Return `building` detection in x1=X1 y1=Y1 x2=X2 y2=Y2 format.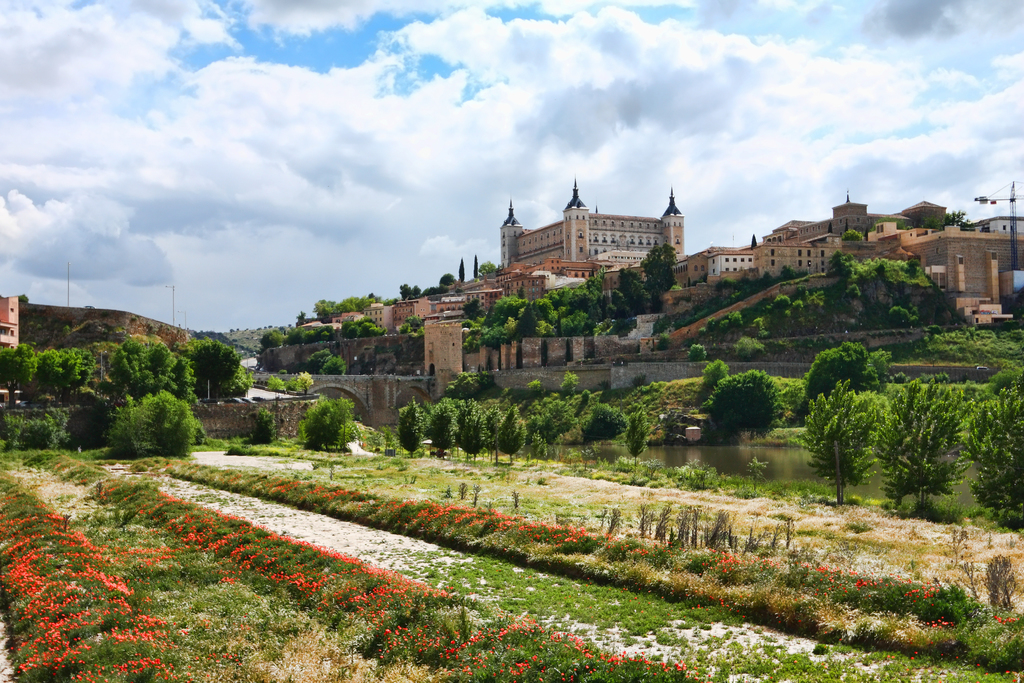
x1=499 y1=181 x2=682 y2=277.
